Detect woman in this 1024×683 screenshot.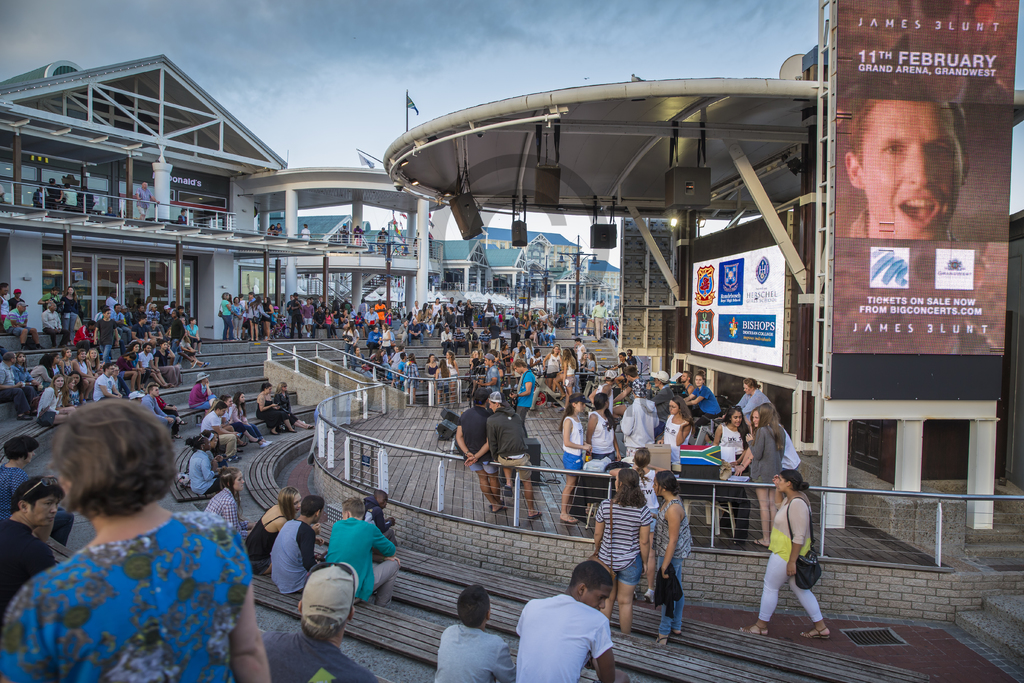
Detection: bbox=(424, 353, 440, 390).
